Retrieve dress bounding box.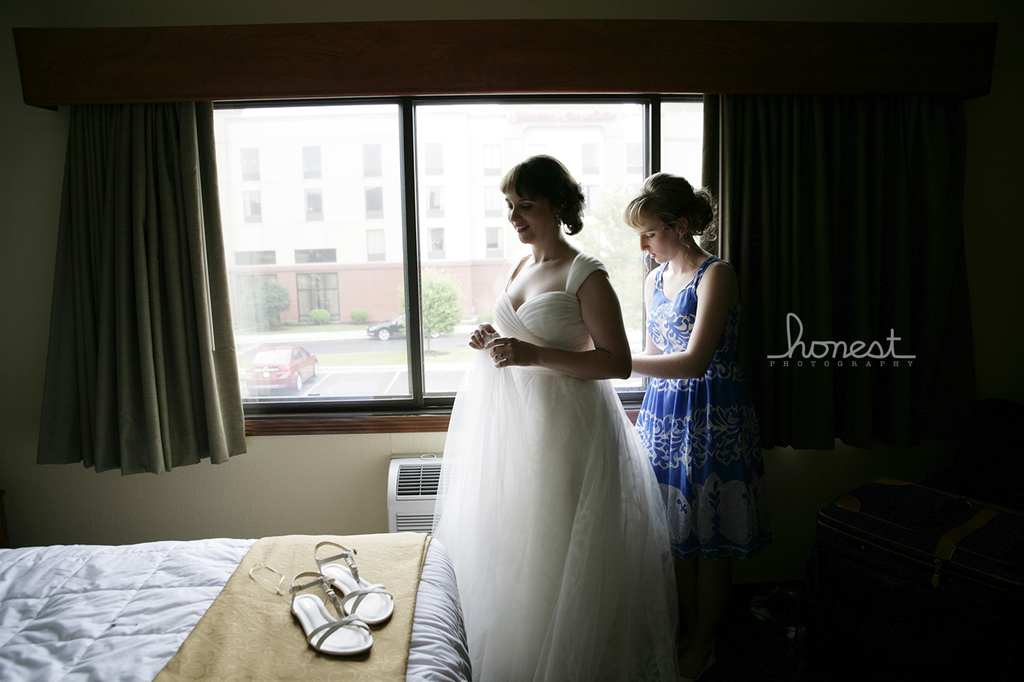
Bounding box: (635, 257, 767, 556).
